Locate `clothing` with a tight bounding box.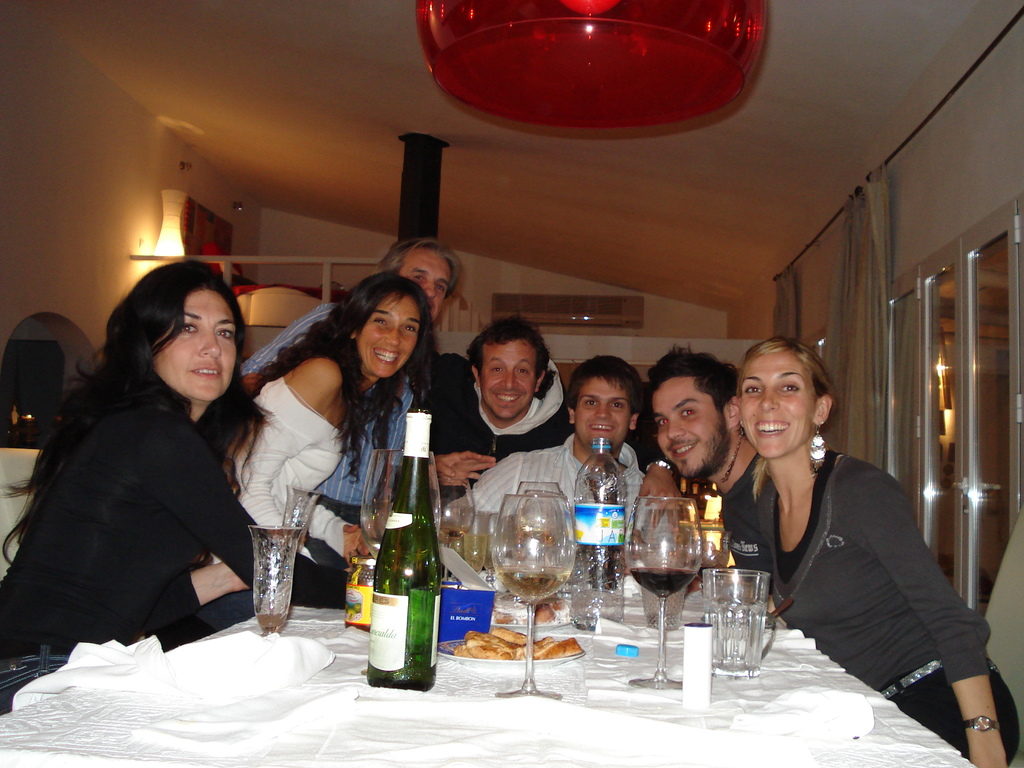
[31, 305, 270, 690].
